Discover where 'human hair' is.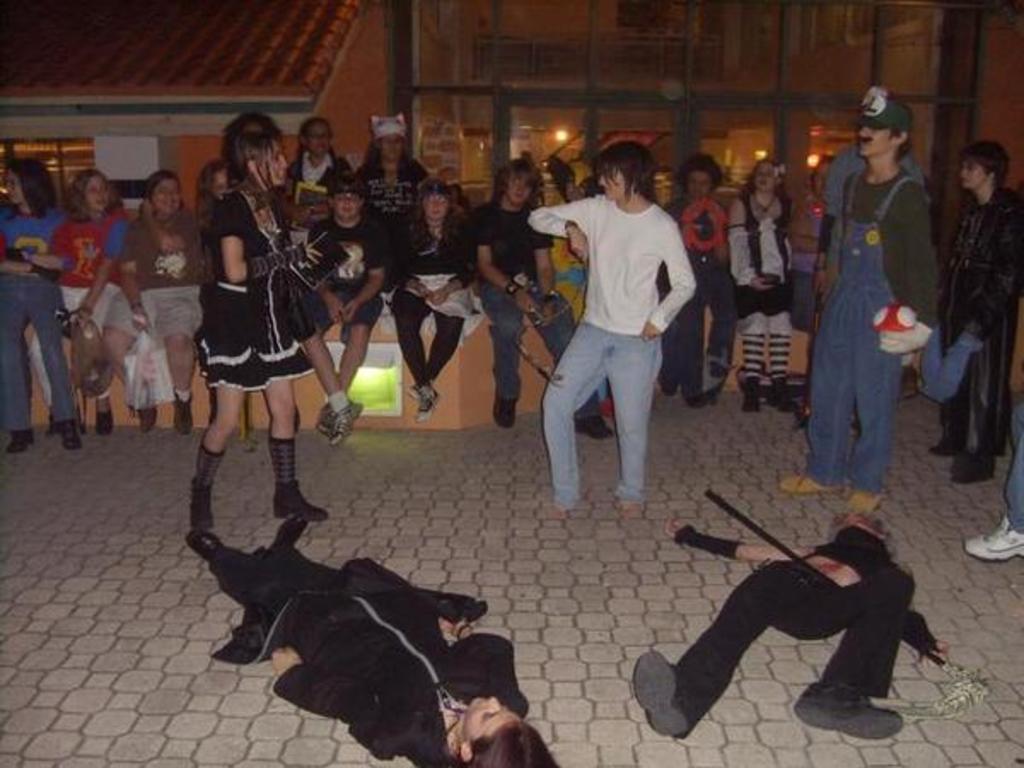
Discovered at box=[0, 150, 63, 217].
